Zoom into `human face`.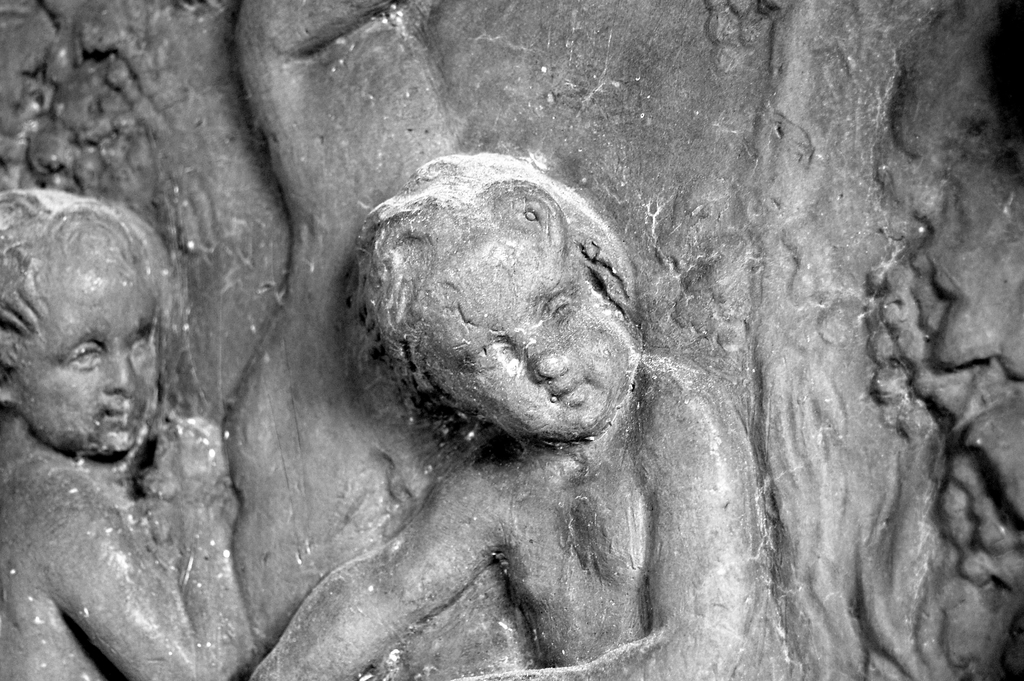
Zoom target: [left=19, top=275, right=163, bottom=456].
